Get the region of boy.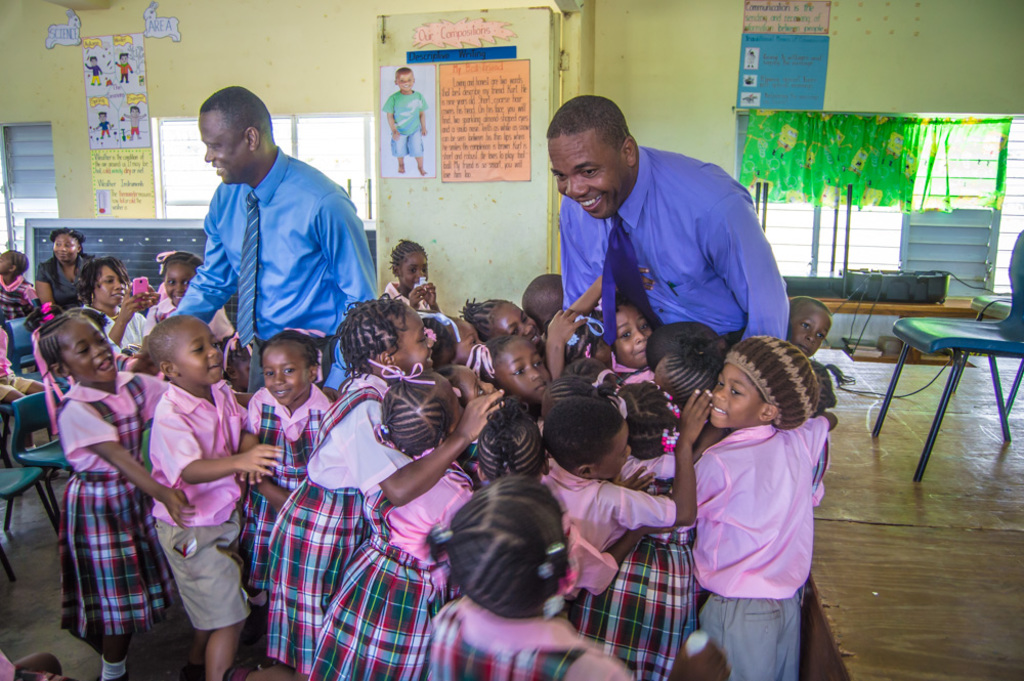
(668,335,836,680).
